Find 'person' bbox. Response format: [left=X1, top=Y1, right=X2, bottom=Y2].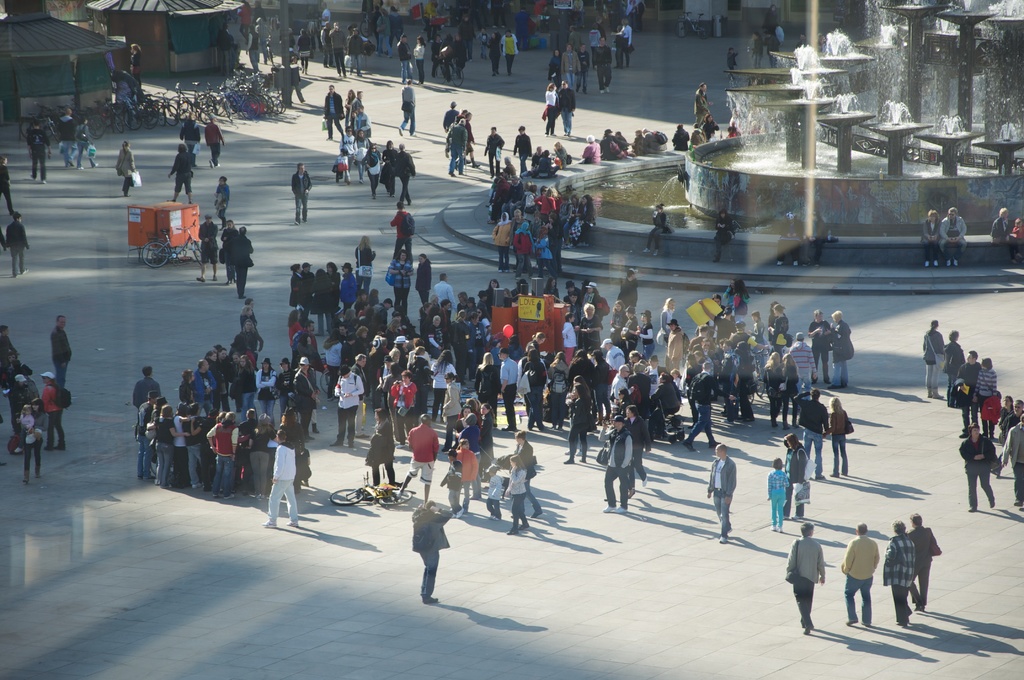
[left=9, top=208, right=33, bottom=279].
